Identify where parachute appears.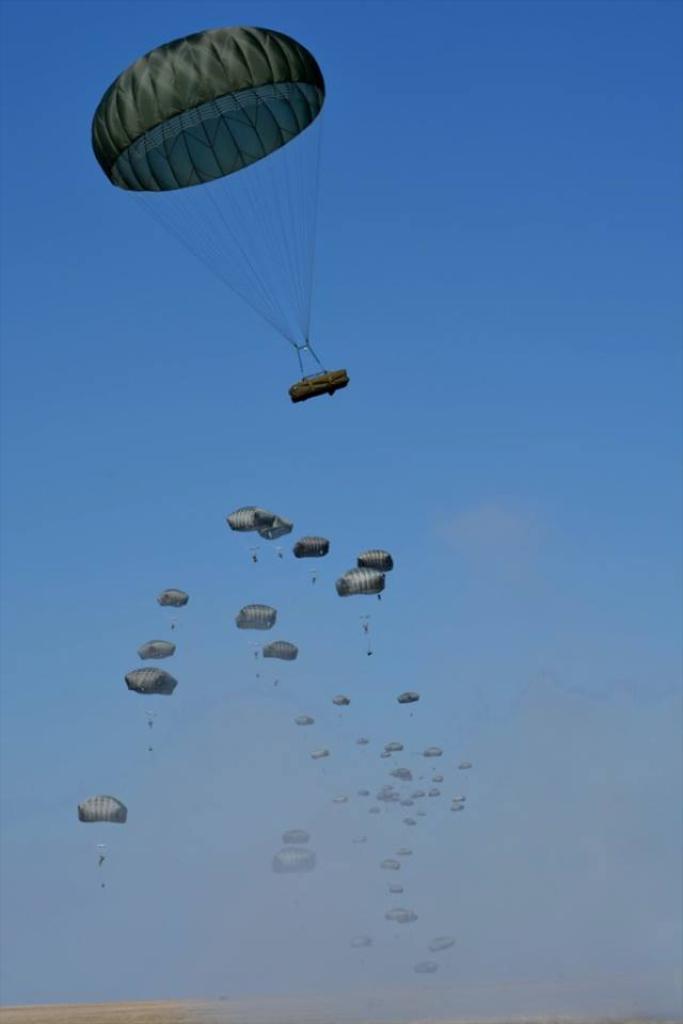
Appears at [269, 638, 297, 669].
